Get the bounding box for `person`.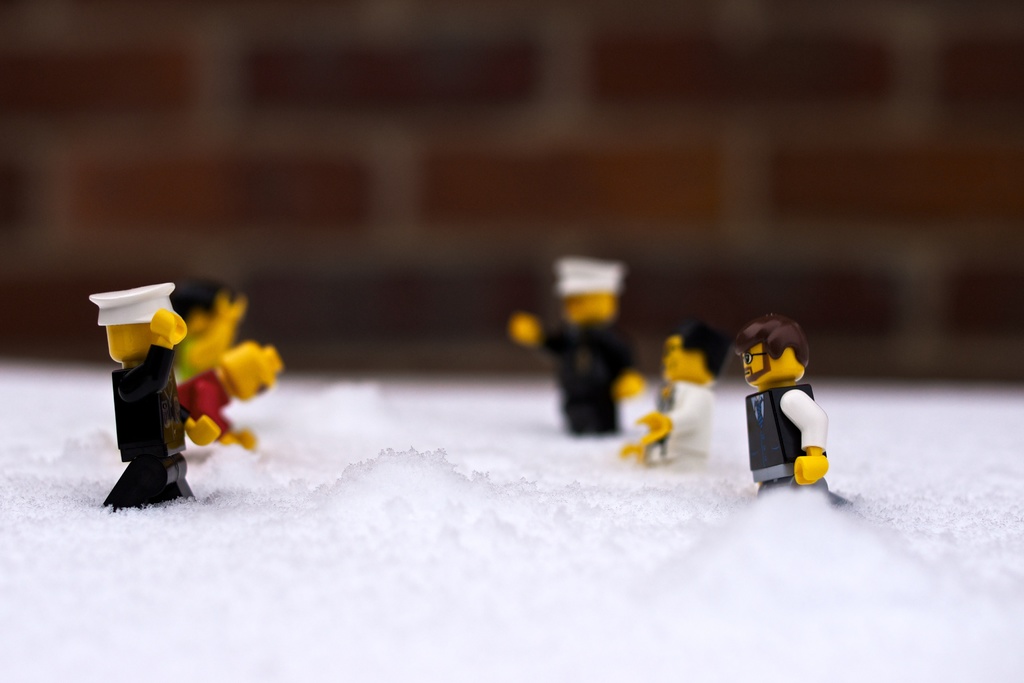
732:317:845:493.
